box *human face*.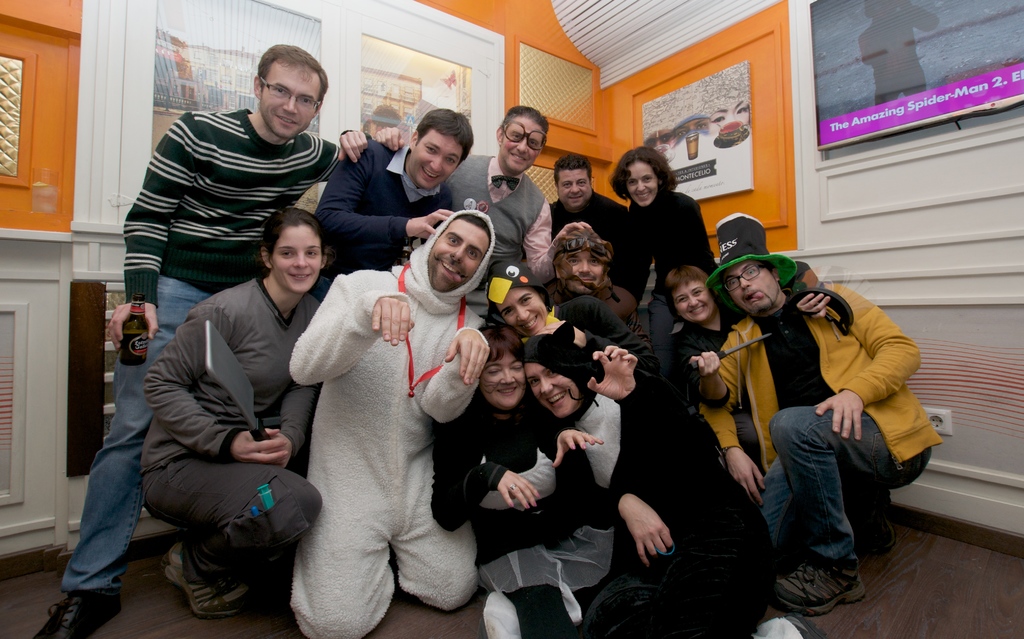
select_region(426, 219, 488, 291).
